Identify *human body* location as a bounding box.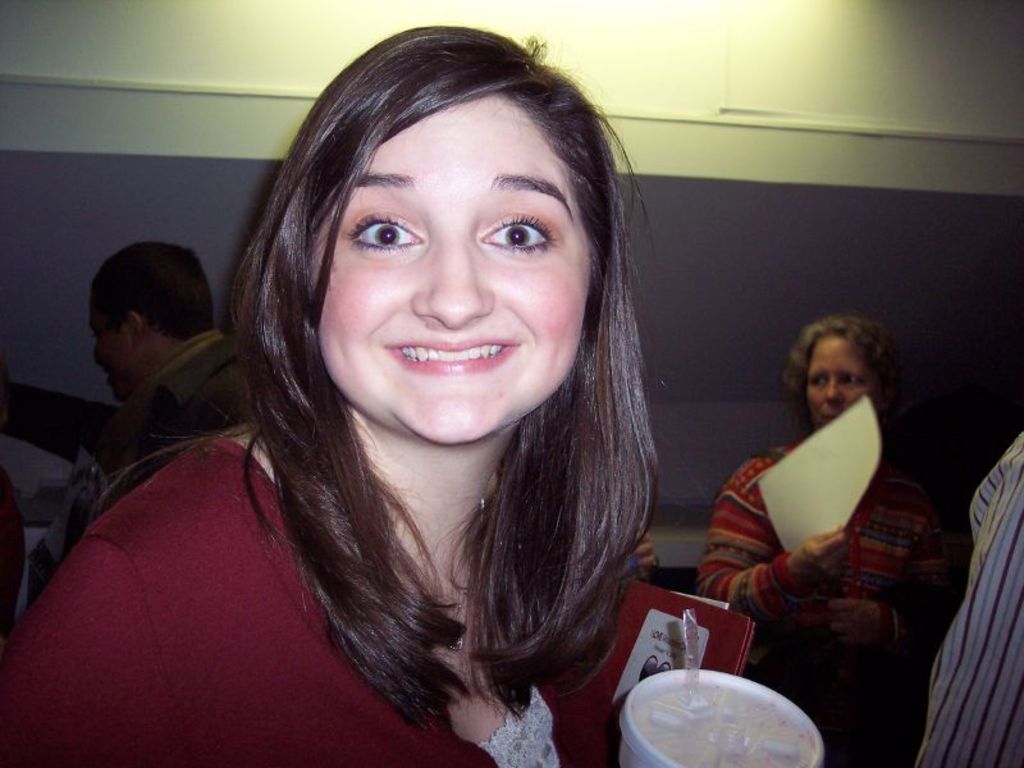
79:246:251:481.
